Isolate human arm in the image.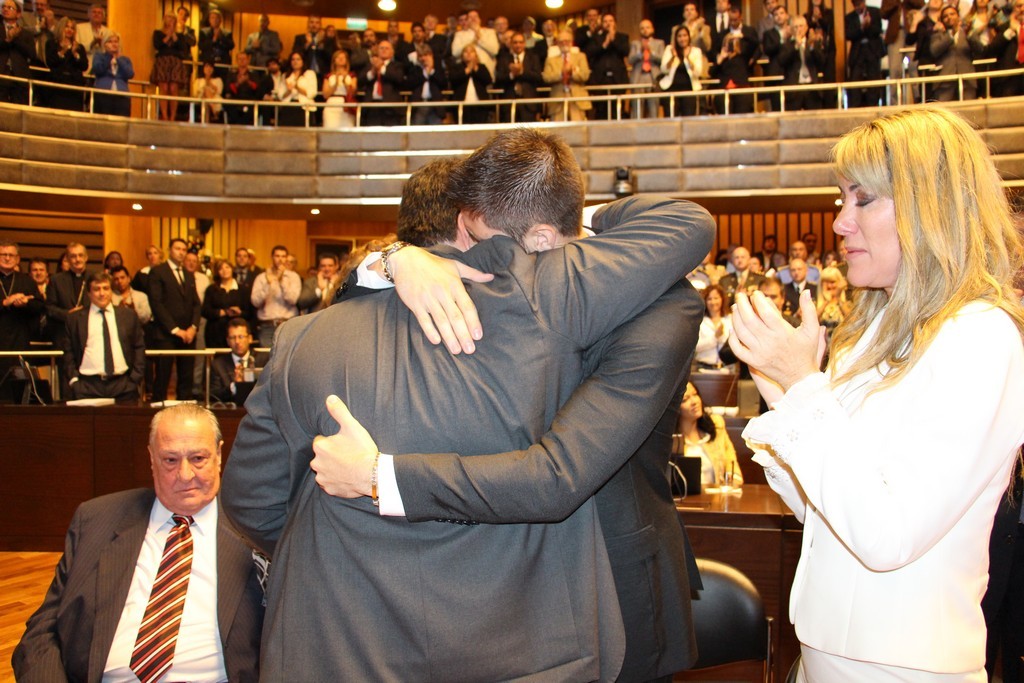
Isolated region: {"left": 8, "top": 497, "right": 105, "bottom": 682}.
